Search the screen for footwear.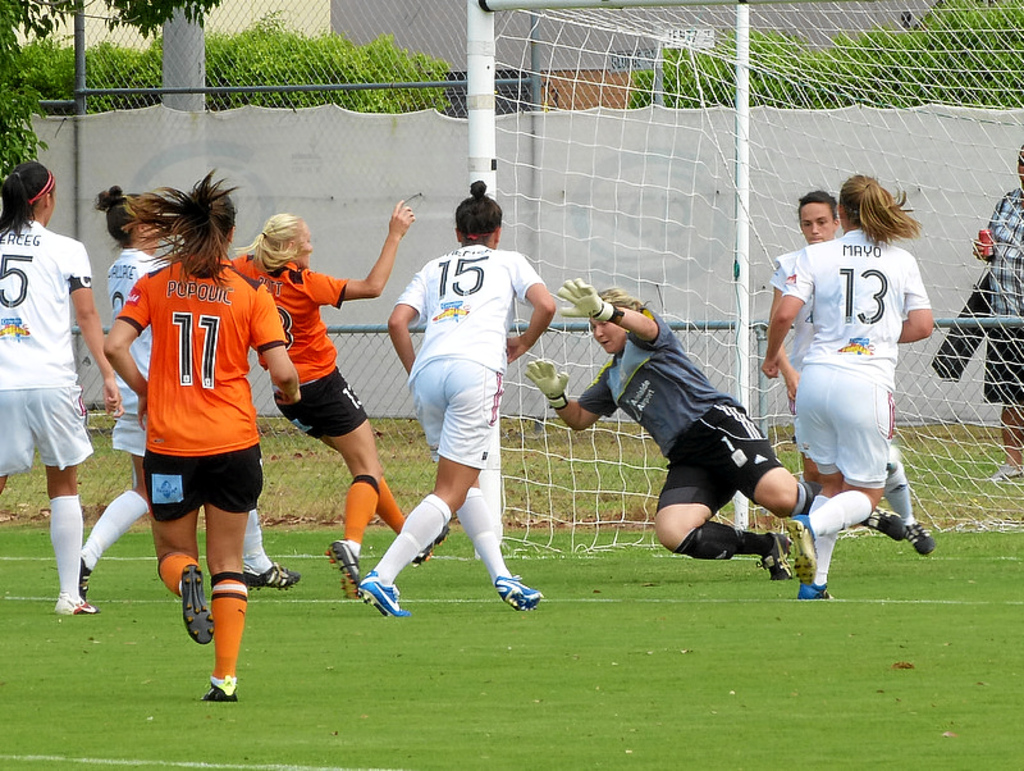
Found at (x1=55, y1=593, x2=100, y2=616).
